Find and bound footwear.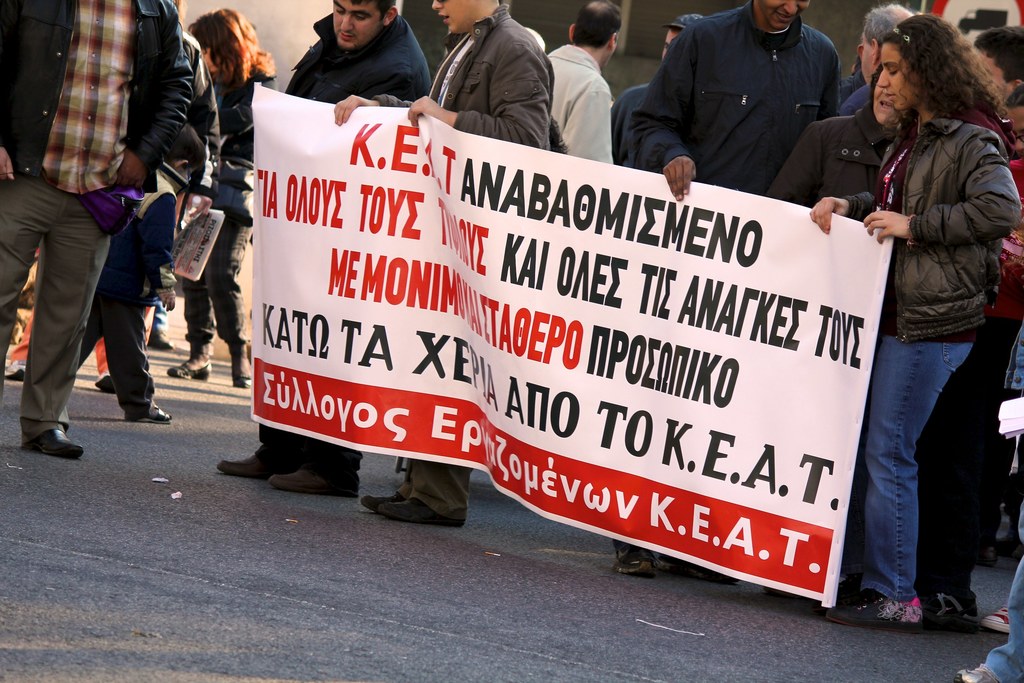
Bound: <region>122, 400, 180, 427</region>.
